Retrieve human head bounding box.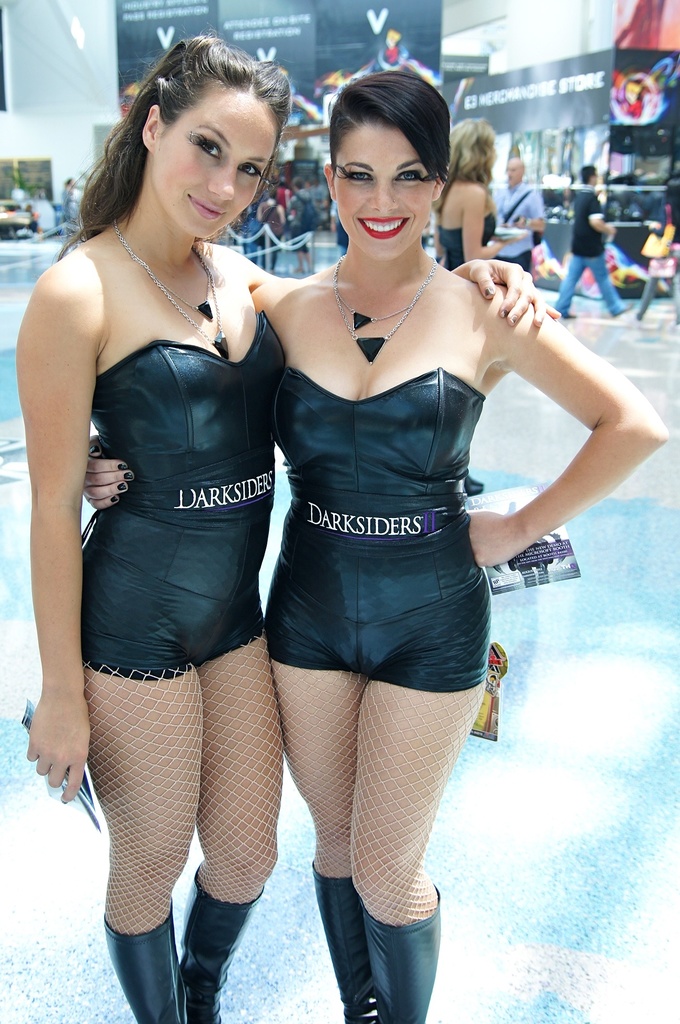
Bounding box: region(578, 161, 602, 189).
